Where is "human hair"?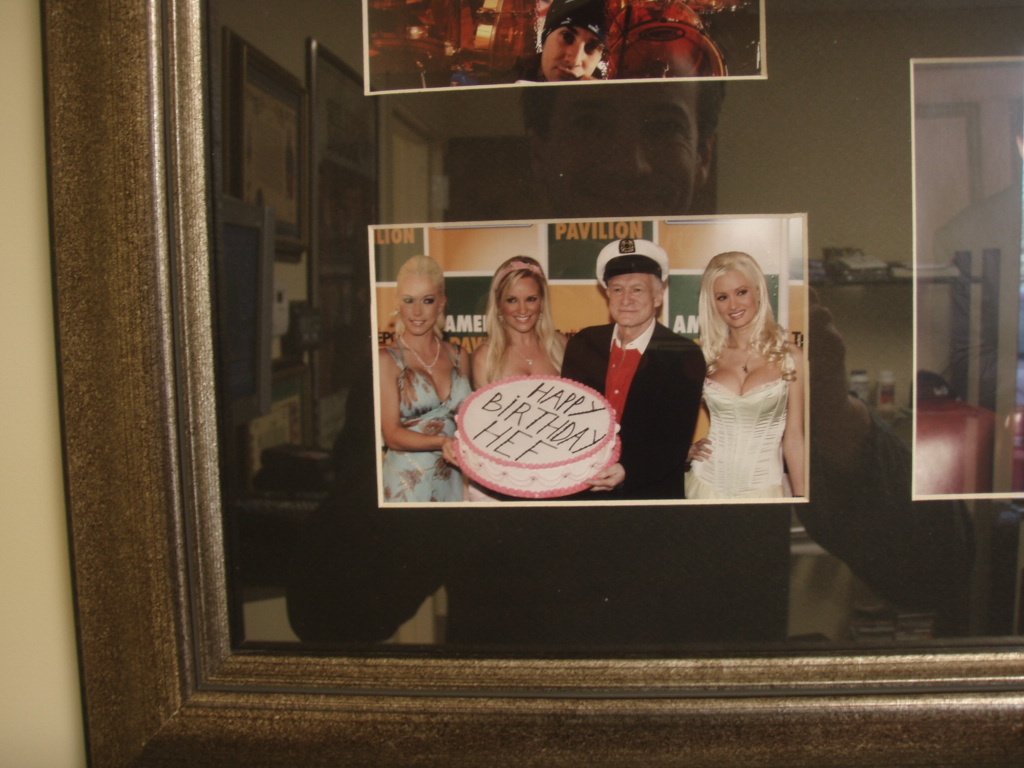
Rect(607, 274, 662, 297).
